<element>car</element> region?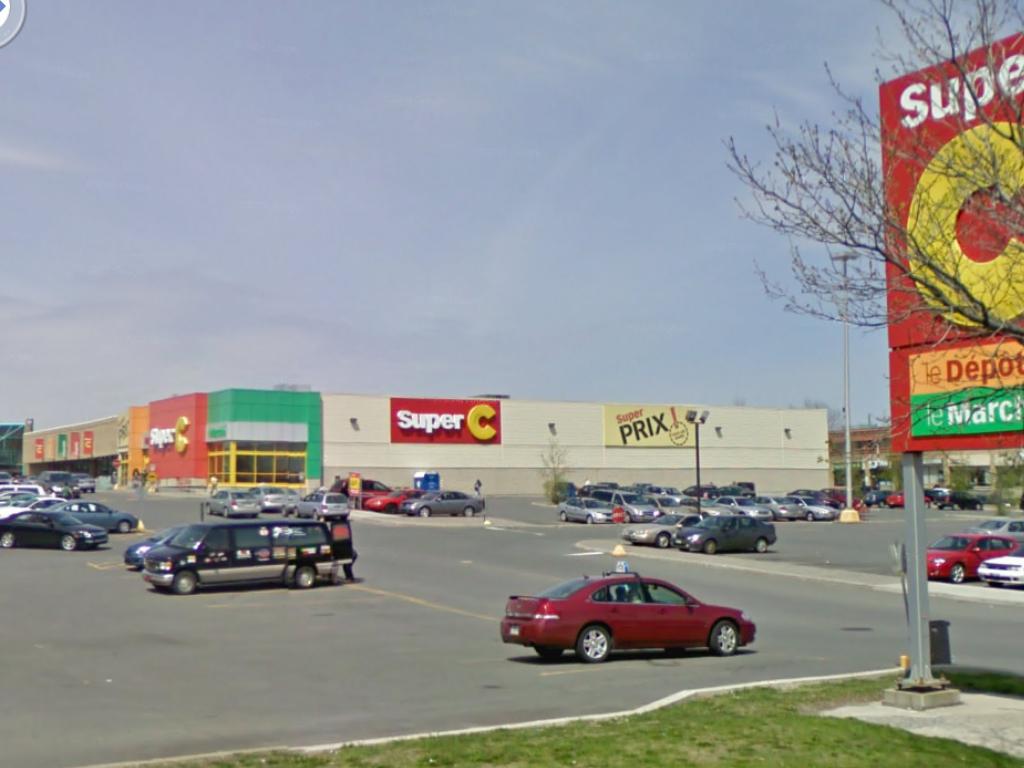
rect(924, 529, 1023, 587)
